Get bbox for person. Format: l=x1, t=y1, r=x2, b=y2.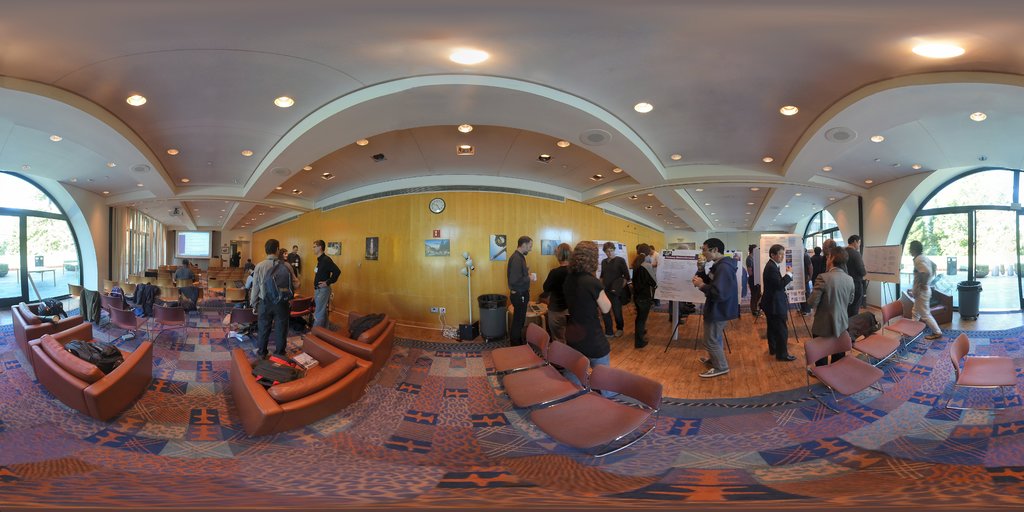
l=243, t=271, r=252, b=287.
